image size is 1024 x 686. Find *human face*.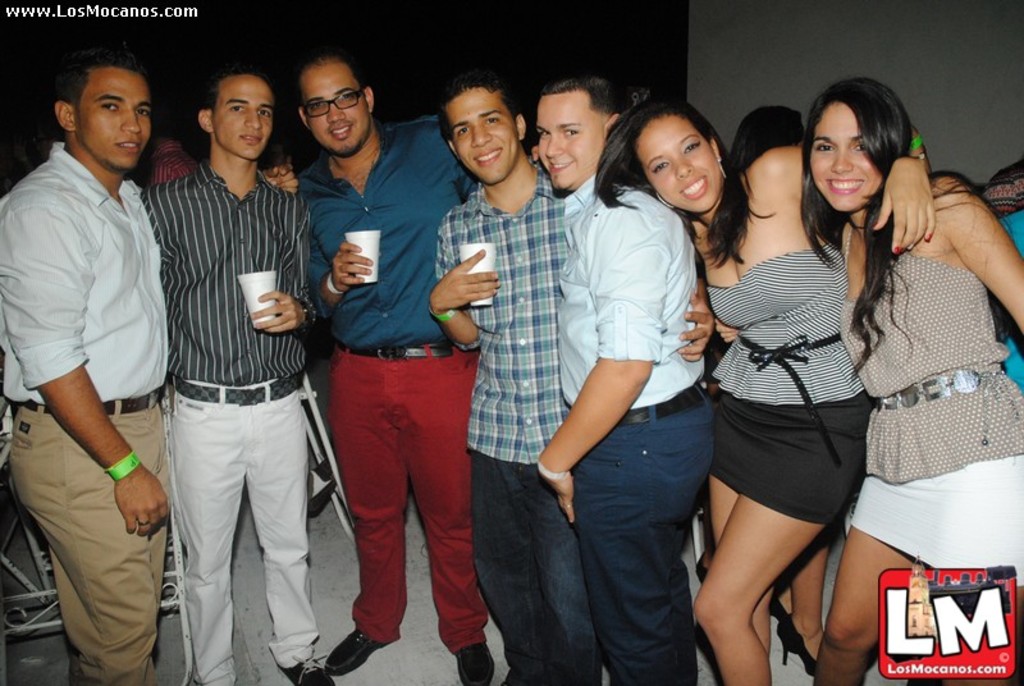
810/101/884/214.
